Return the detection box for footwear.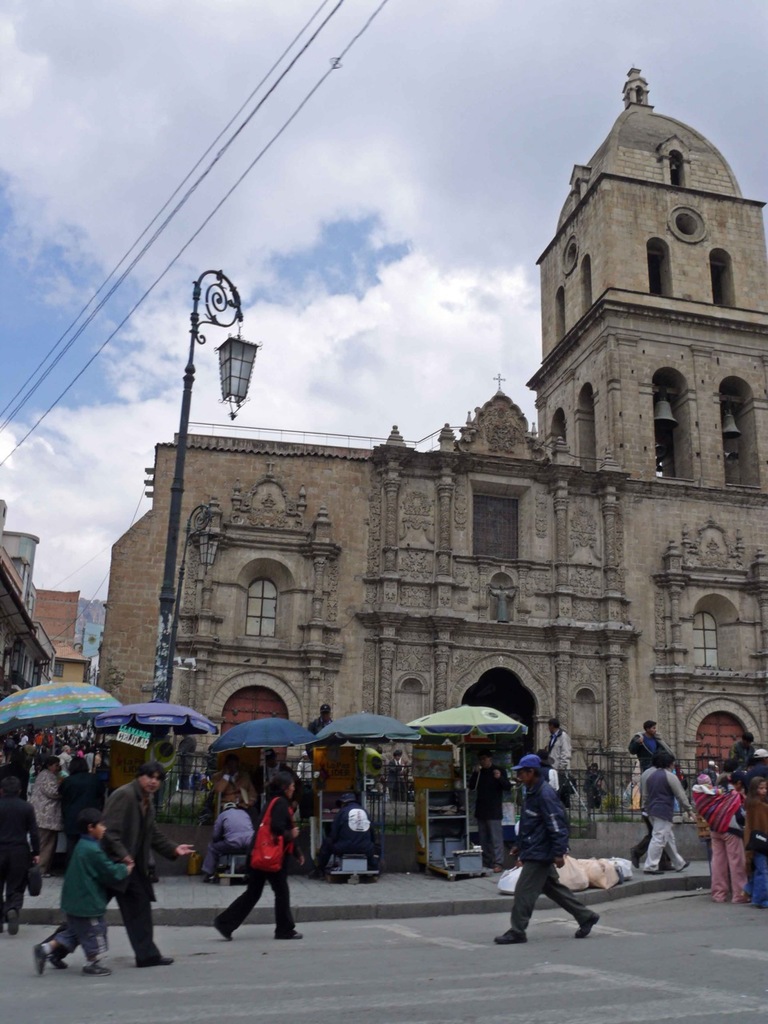
<bbox>367, 875, 380, 882</bbox>.
